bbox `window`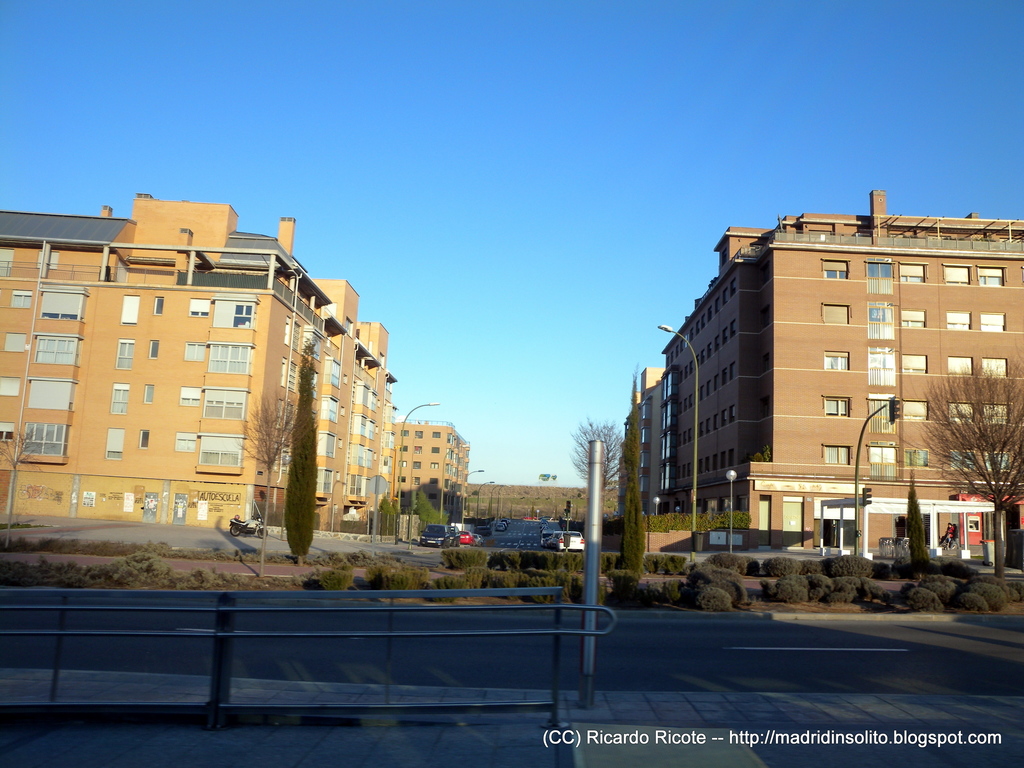
BBox(980, 399, 1011, 431)
